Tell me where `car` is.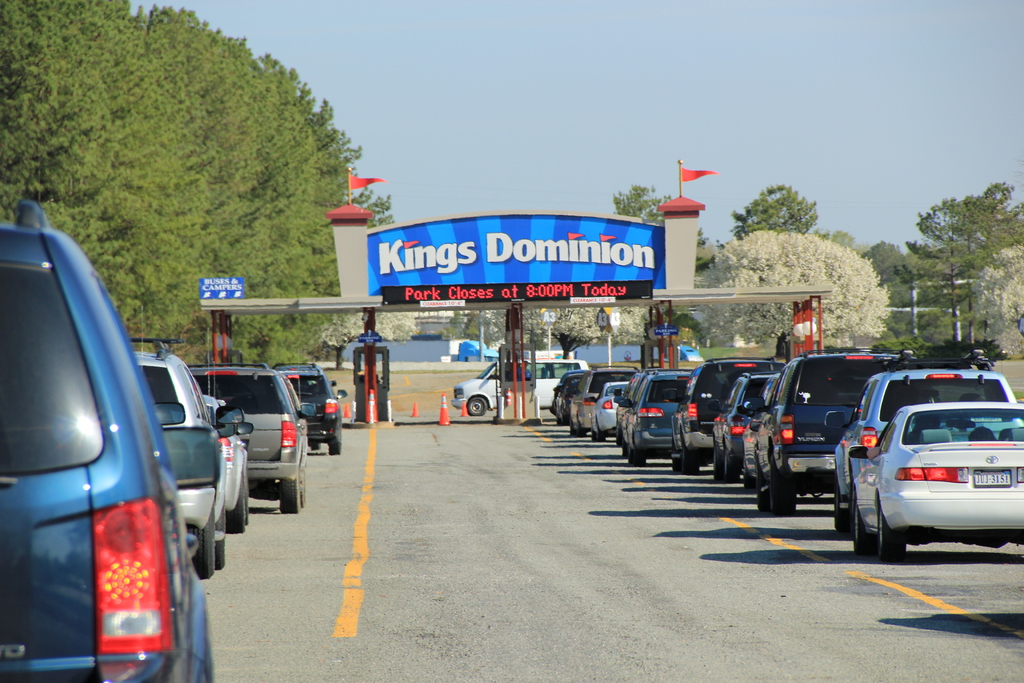
`car` is at left=131, top=334, right=246, bottom=582.
